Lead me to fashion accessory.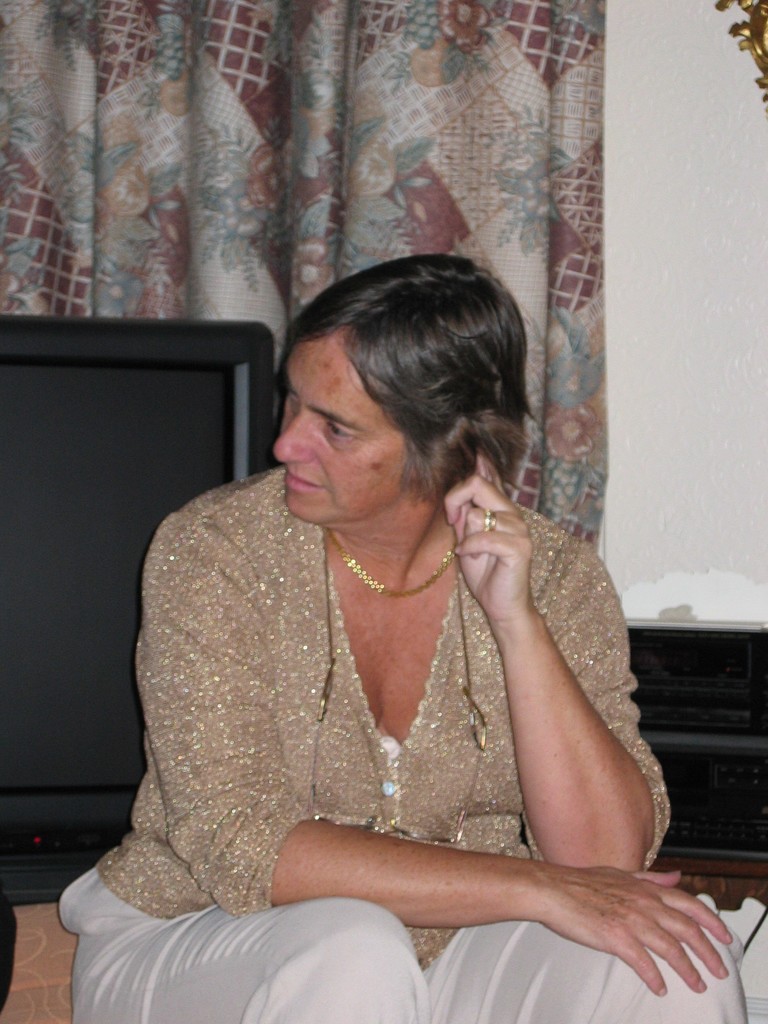
Lead to box(488, 502, 497, 536).
